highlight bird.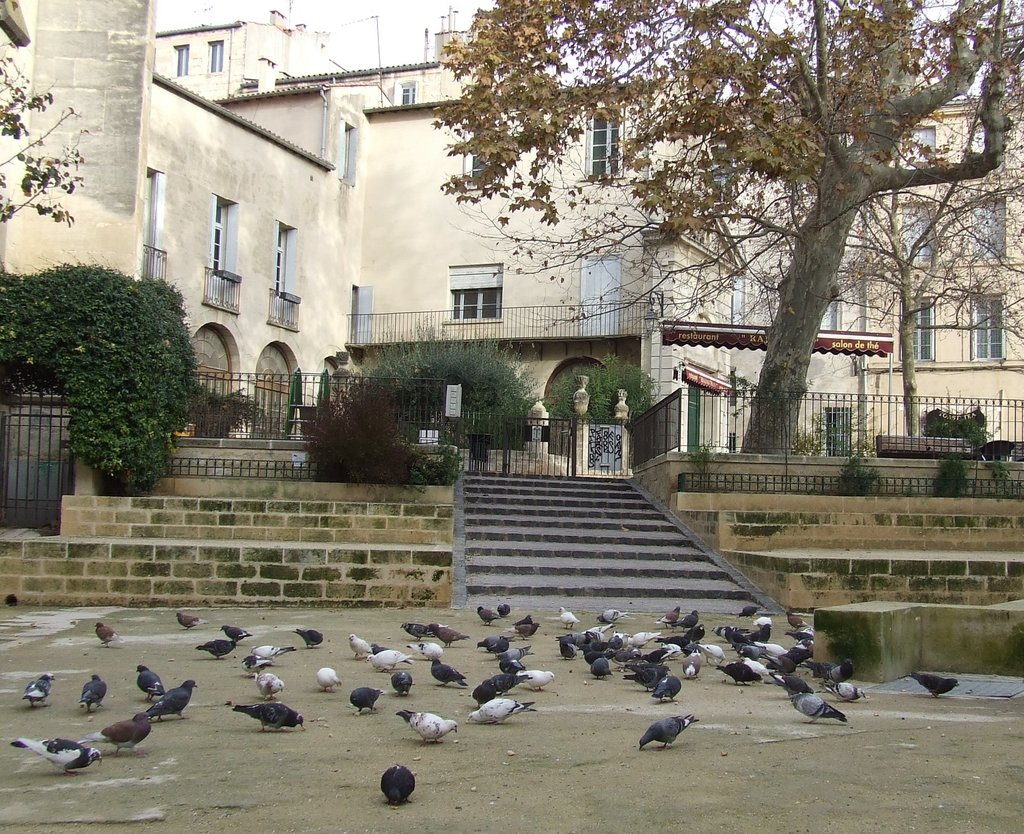
Highlighted region: pyautogui.locateOnScreen(638, 714, 701, 749).
